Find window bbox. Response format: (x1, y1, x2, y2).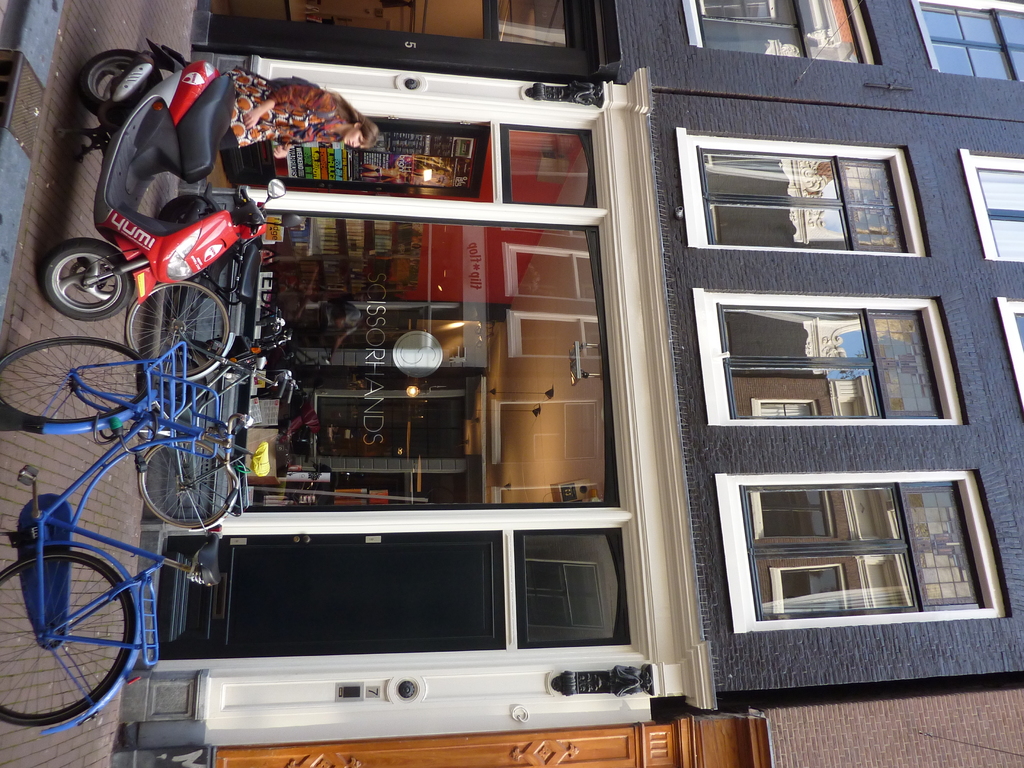
(1014, 312, 1023, 352).
